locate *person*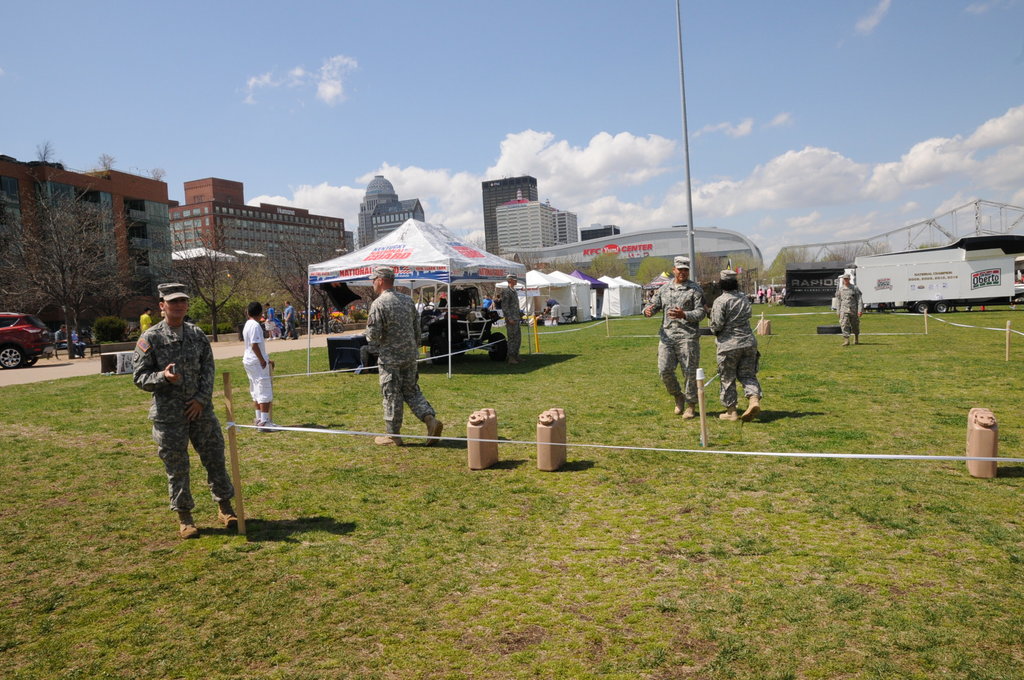
[639,257,701,416]
